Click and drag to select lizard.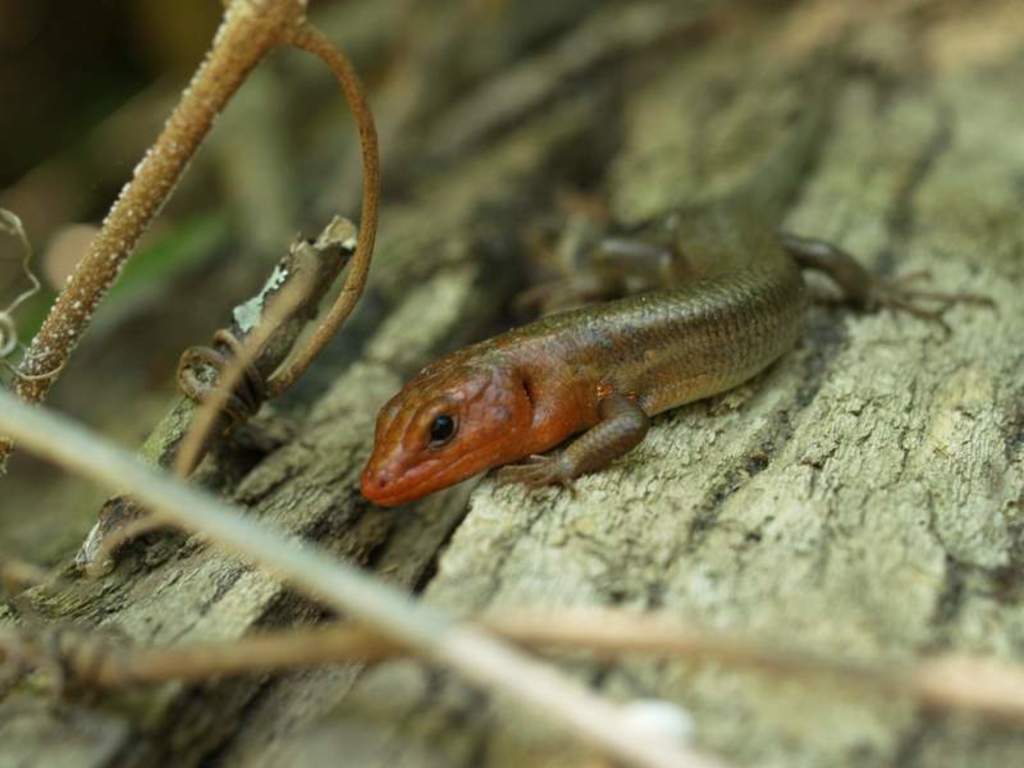
Selection: box=[339, 206, 956, 554].
